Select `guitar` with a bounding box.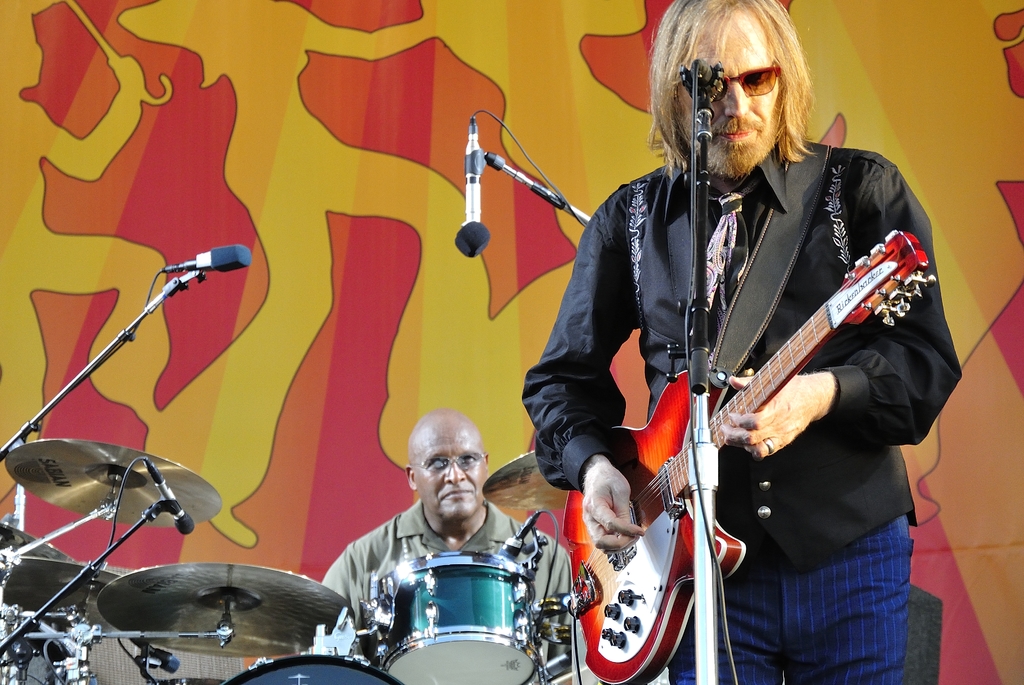
rect(582, 201, 938, 595).
